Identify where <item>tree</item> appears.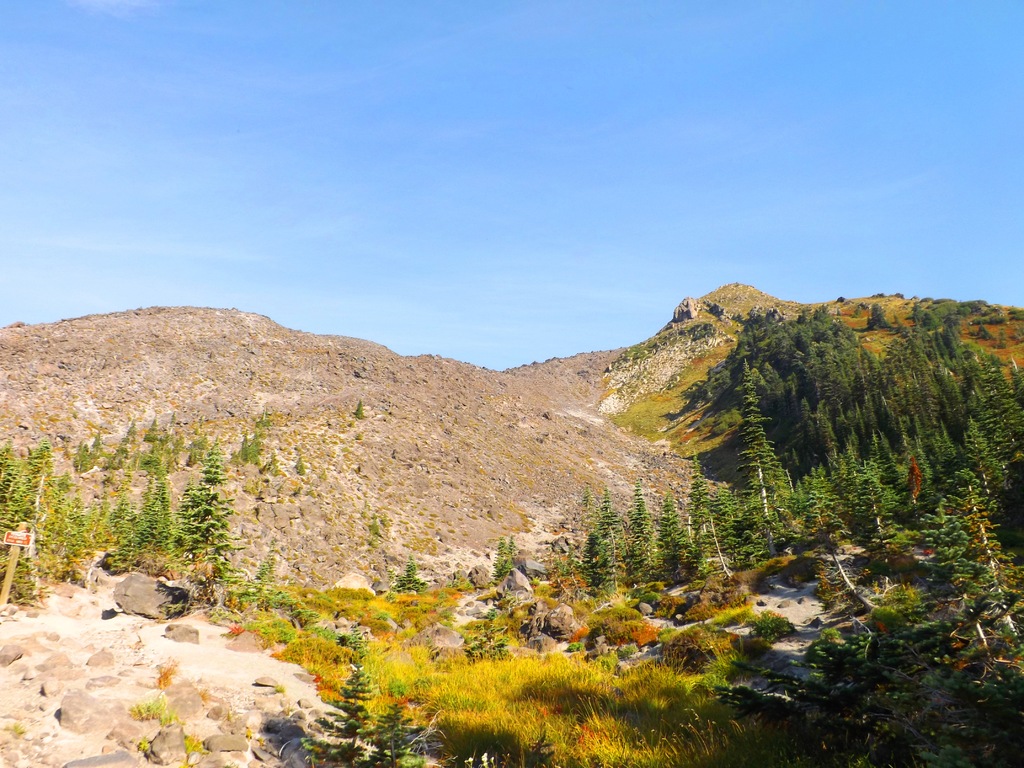
Appears at [left=819, top=419, right=848, bottom=483].
